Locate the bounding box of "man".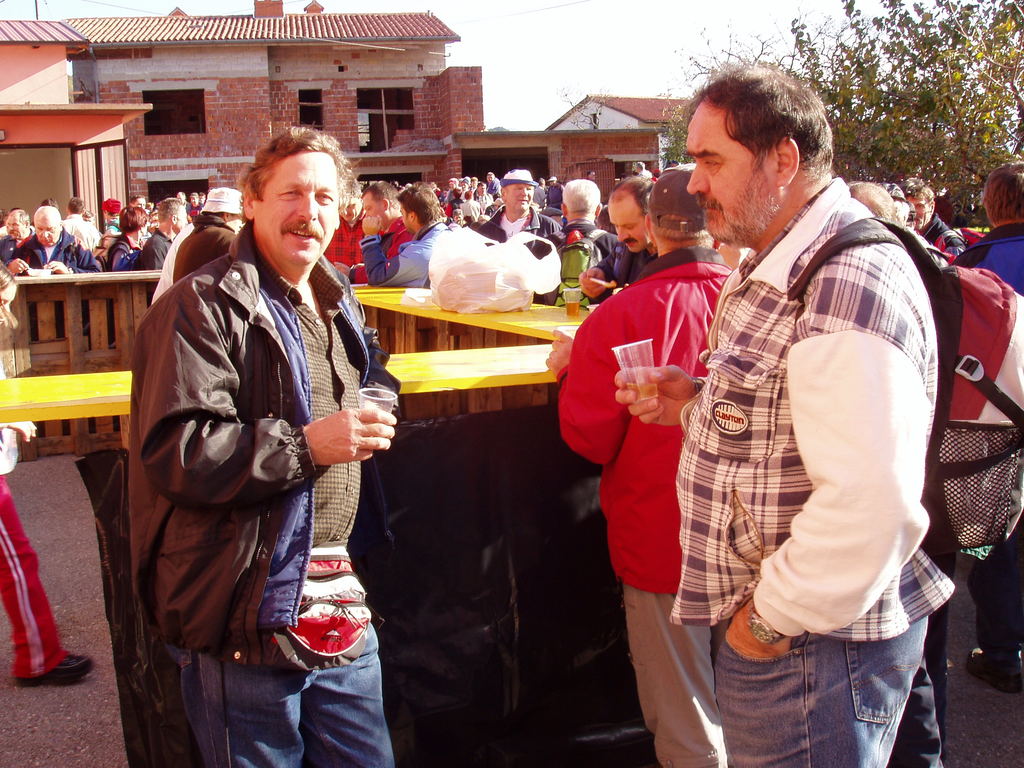
Bounding box: crop(127, 118, 410, 764).
